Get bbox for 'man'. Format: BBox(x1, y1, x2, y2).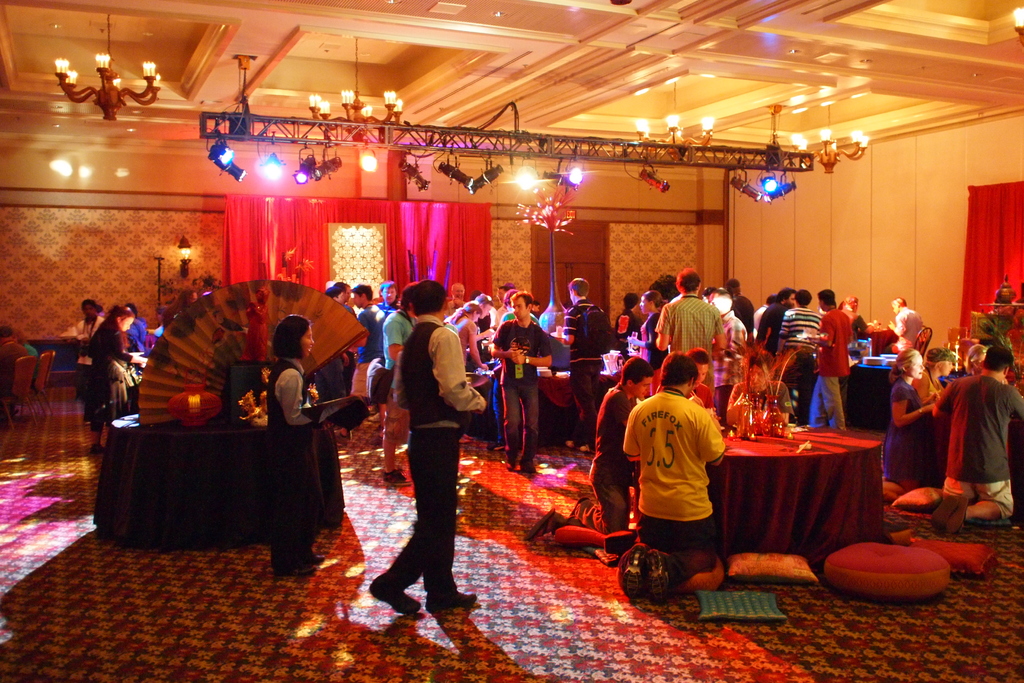
BBox(645, 273, 726, 387).
